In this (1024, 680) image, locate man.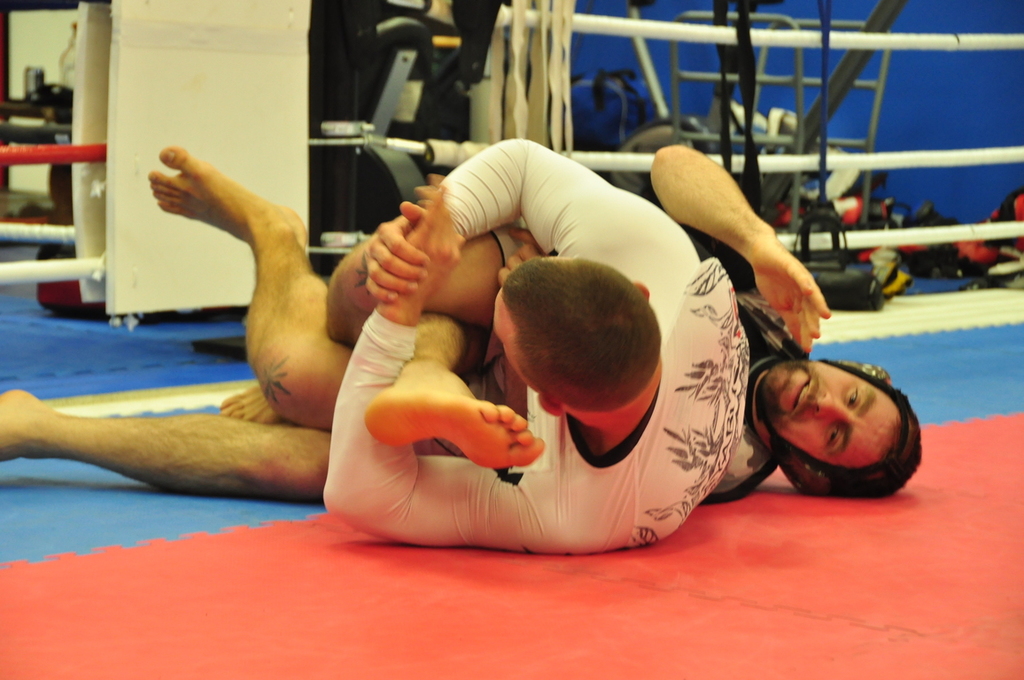
Bounding box: bbox=(0, 139, 925, 507).
